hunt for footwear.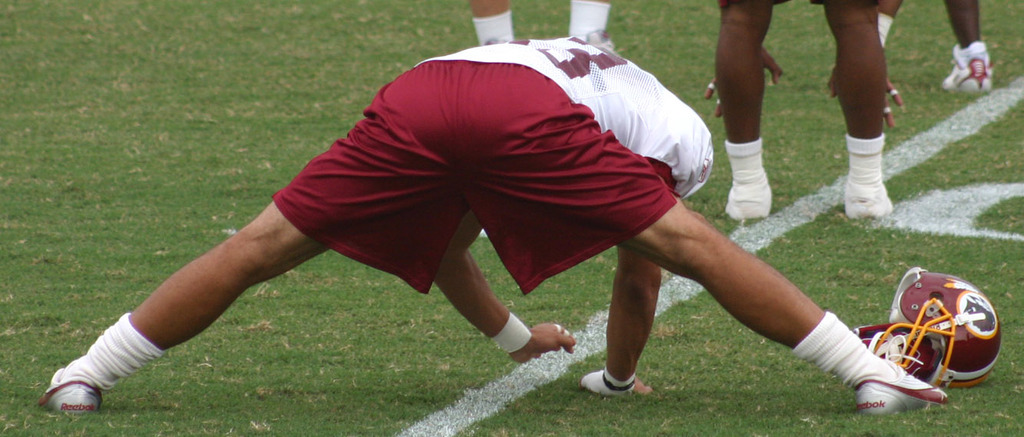
Hunted down at locate(35, 372, 102, 414).
